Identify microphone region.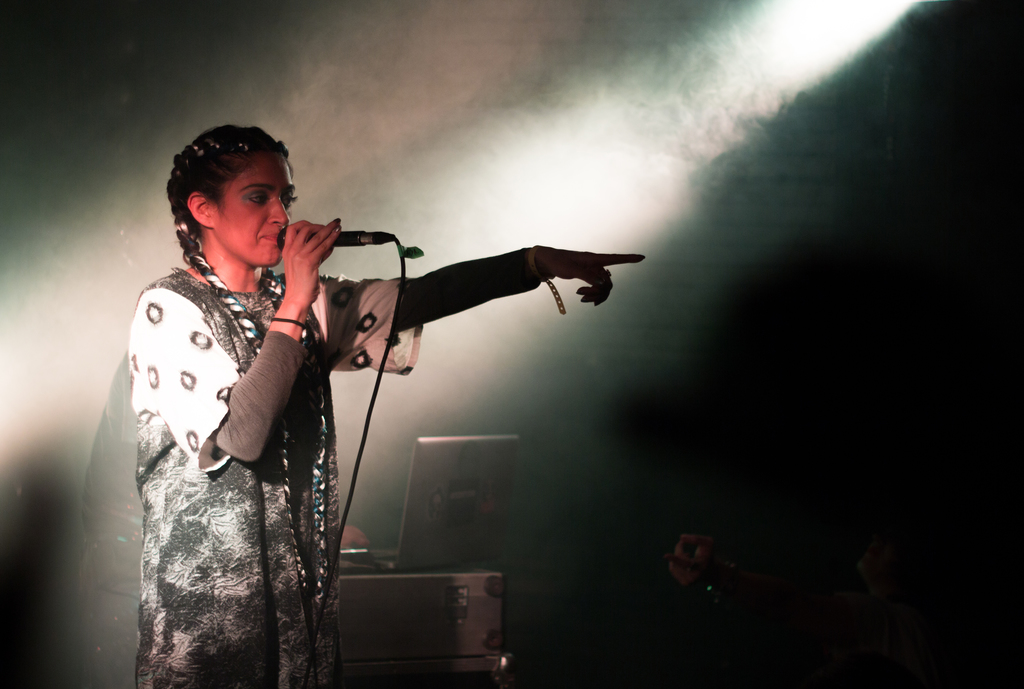
Region: {"left": 274, "top": 221, "right": 396, "bottom": 249}.
